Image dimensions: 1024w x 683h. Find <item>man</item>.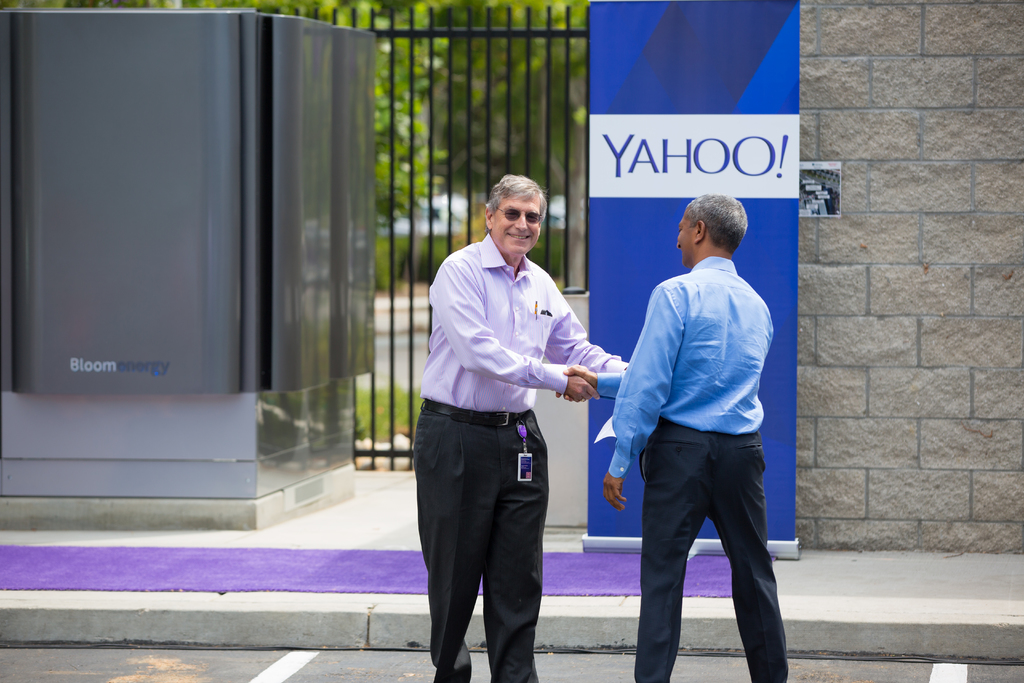
crop(413, 171, 633, 682).
